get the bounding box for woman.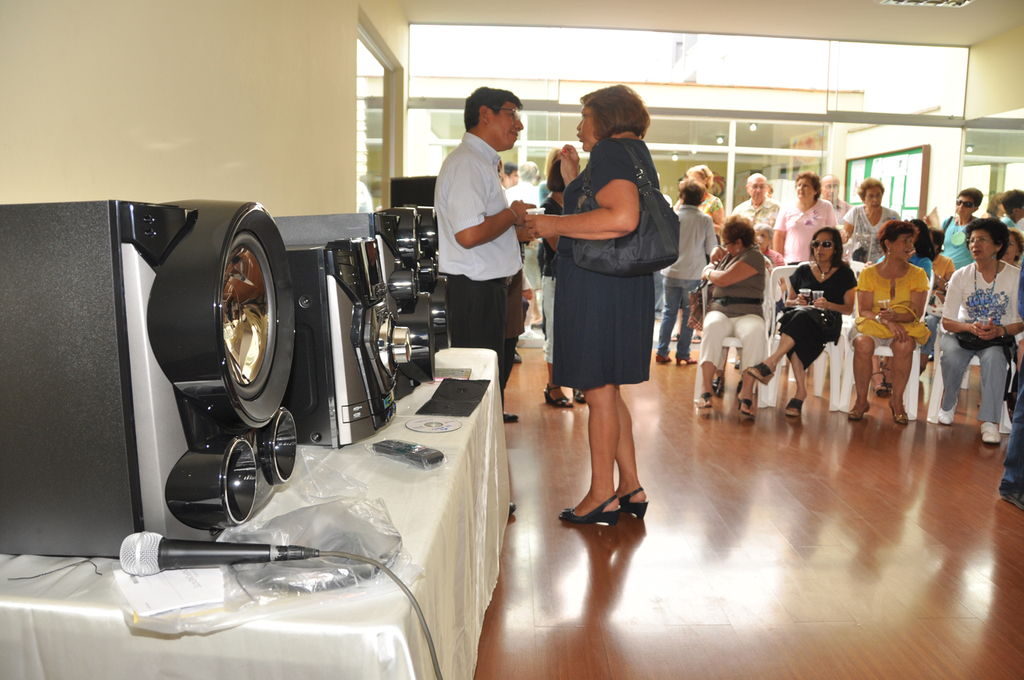
box=[843, 178, 899, 262].
